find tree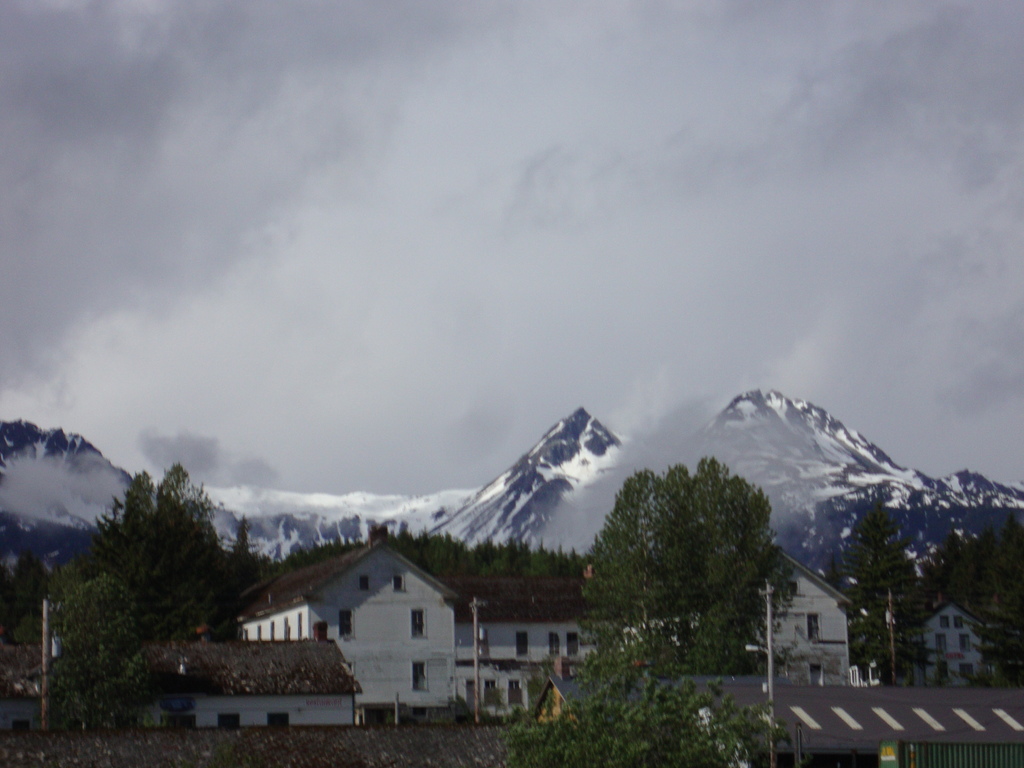
{"x1": 900, "y1": 518, "x2": 982, "y2": 633}
